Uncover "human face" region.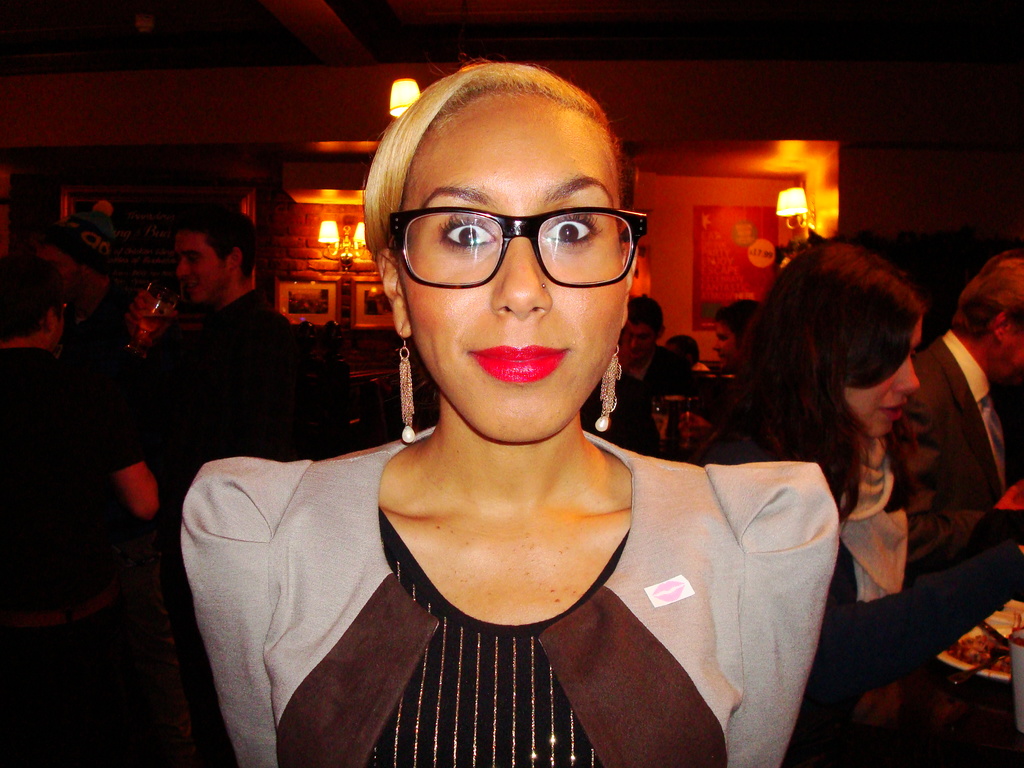
Uncovered: <box>843,319,921,436</box>.
